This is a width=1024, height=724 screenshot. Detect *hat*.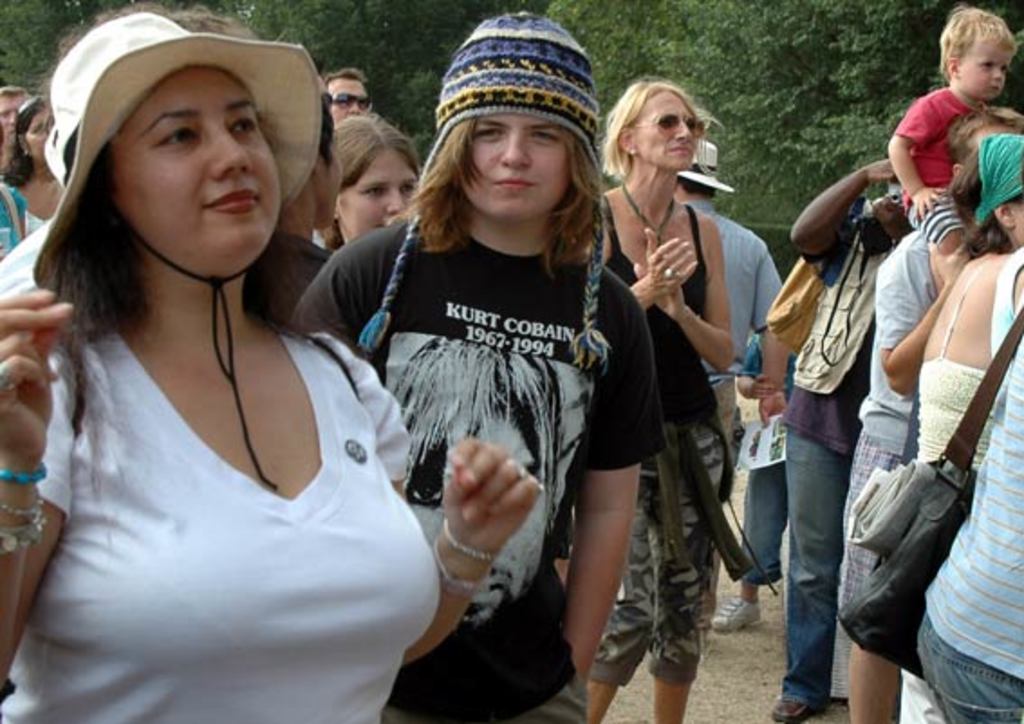
{"left": 29, "top": 11, "right": 327, "bottom": 294}.
